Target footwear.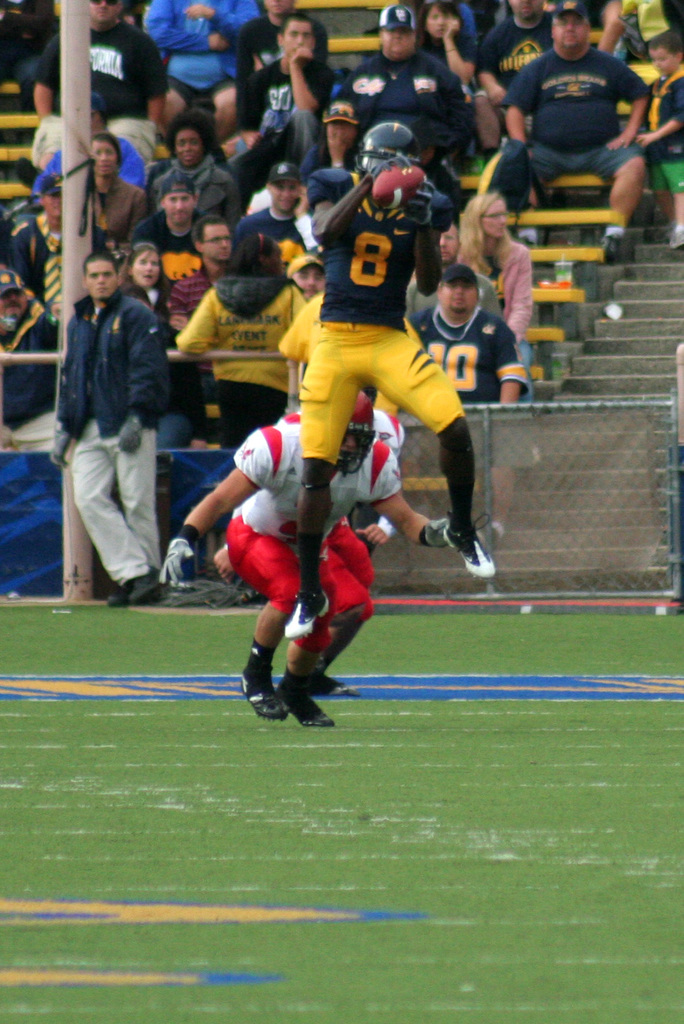
Target region: left=275, top=682, right=337, bottom=729.
